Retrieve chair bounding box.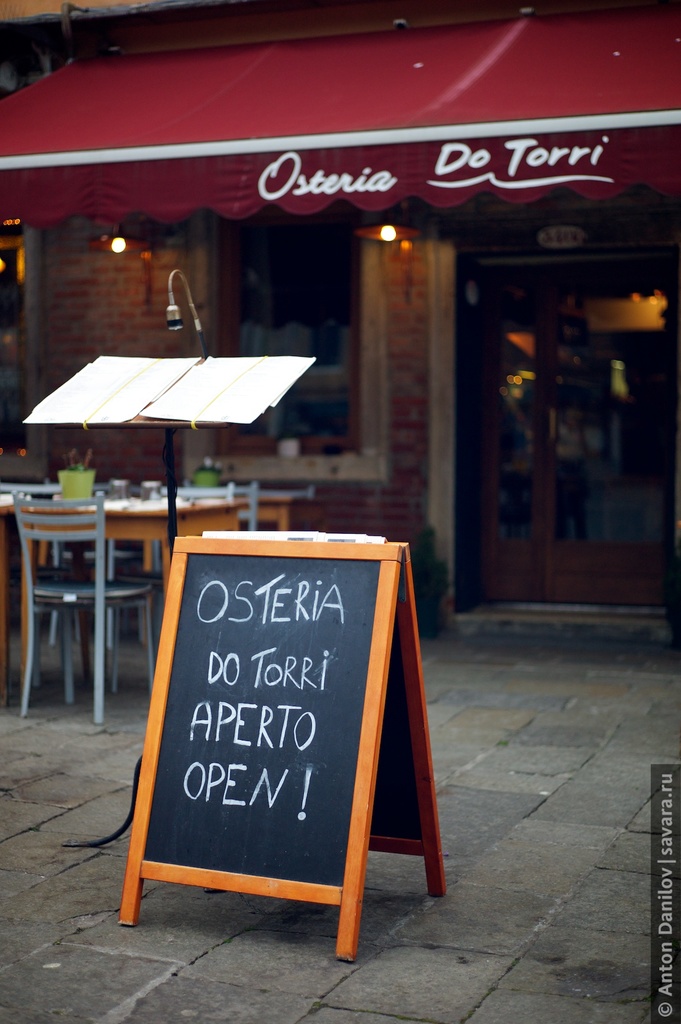
Bounding box: bbox=(150, 483, 262, 572).
